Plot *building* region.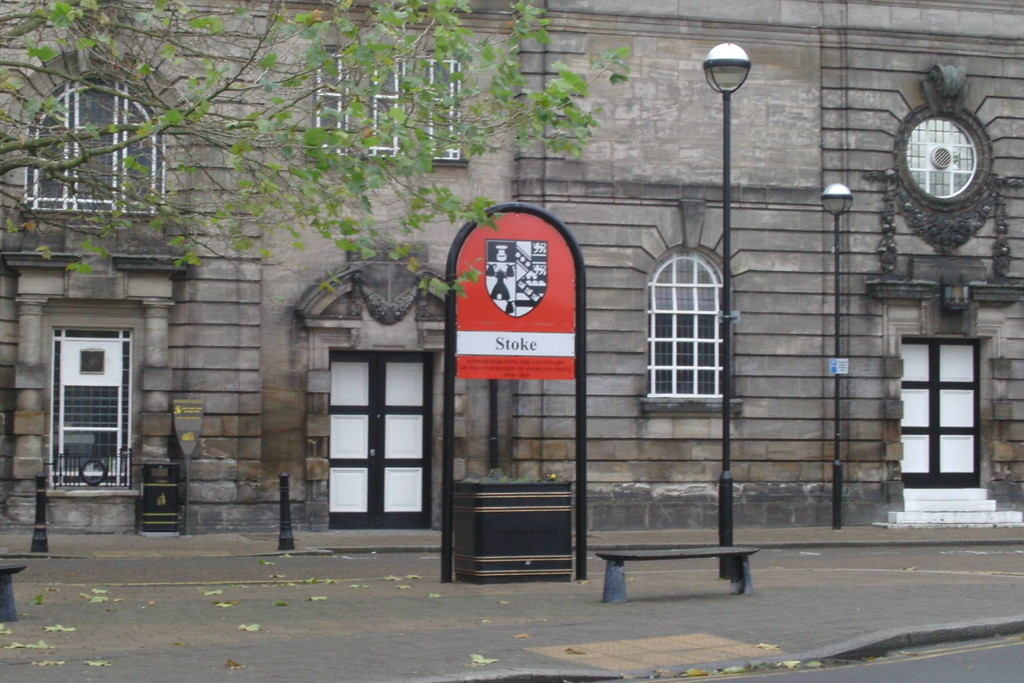
Plotted at <bbox>0, 0, 1023, 531</bbox>.
